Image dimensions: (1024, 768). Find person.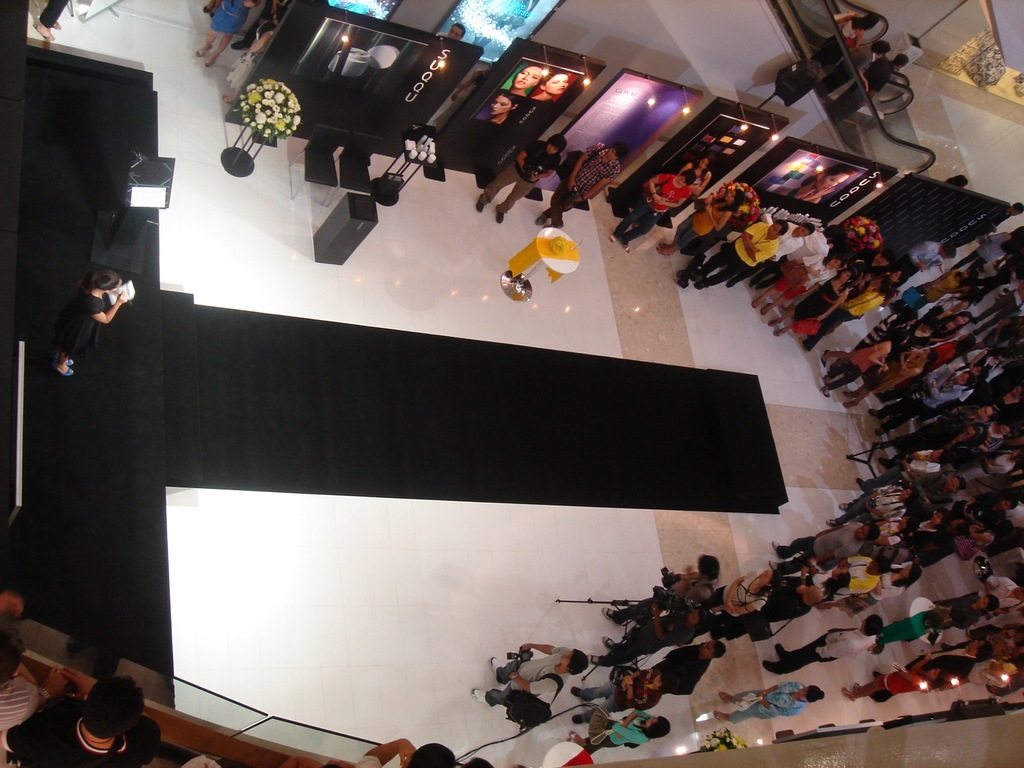
pyautogui.locateOnScreen(50, 269, 129, 378).
